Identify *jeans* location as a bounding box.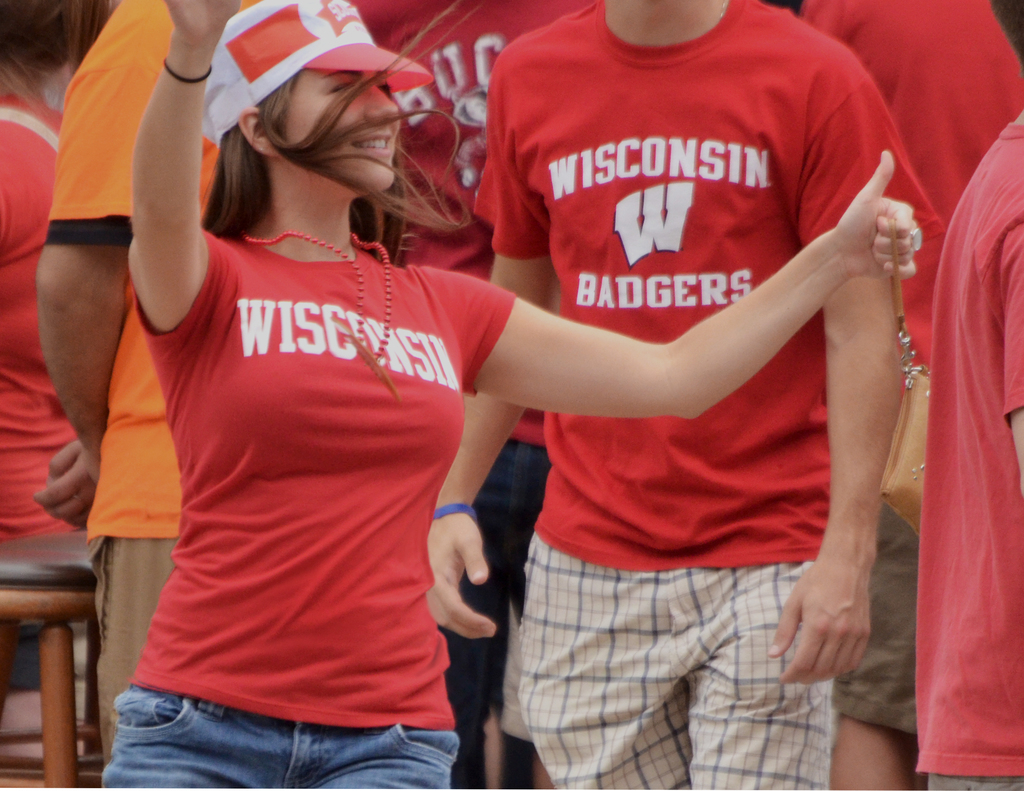
Rect(815, 502, 917, 744).
